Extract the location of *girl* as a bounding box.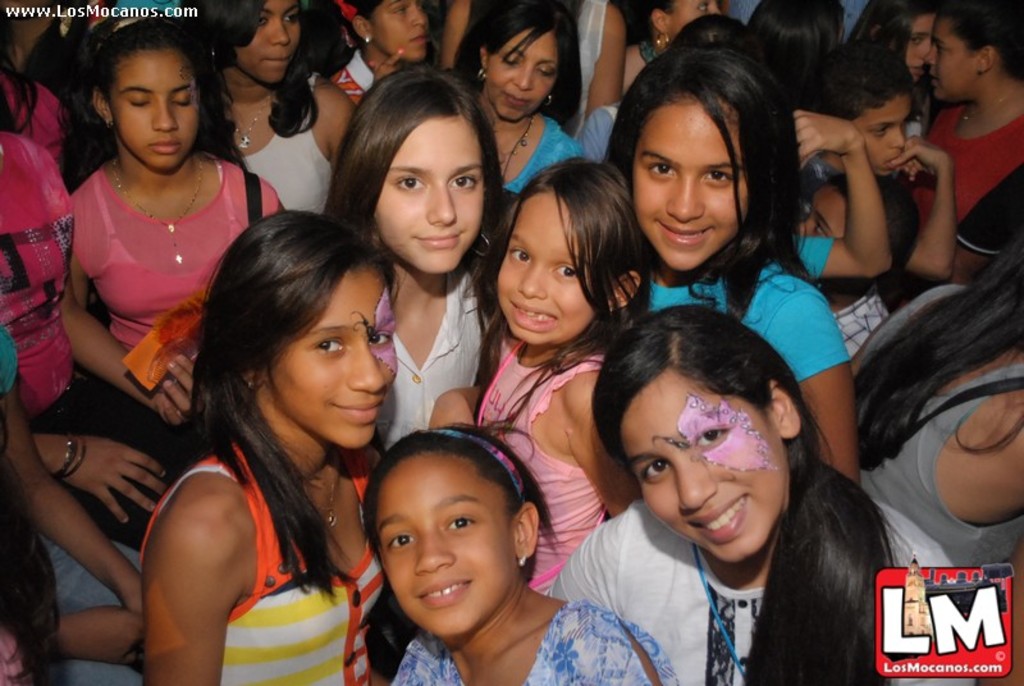
<box>204,0,349,209</box>.
